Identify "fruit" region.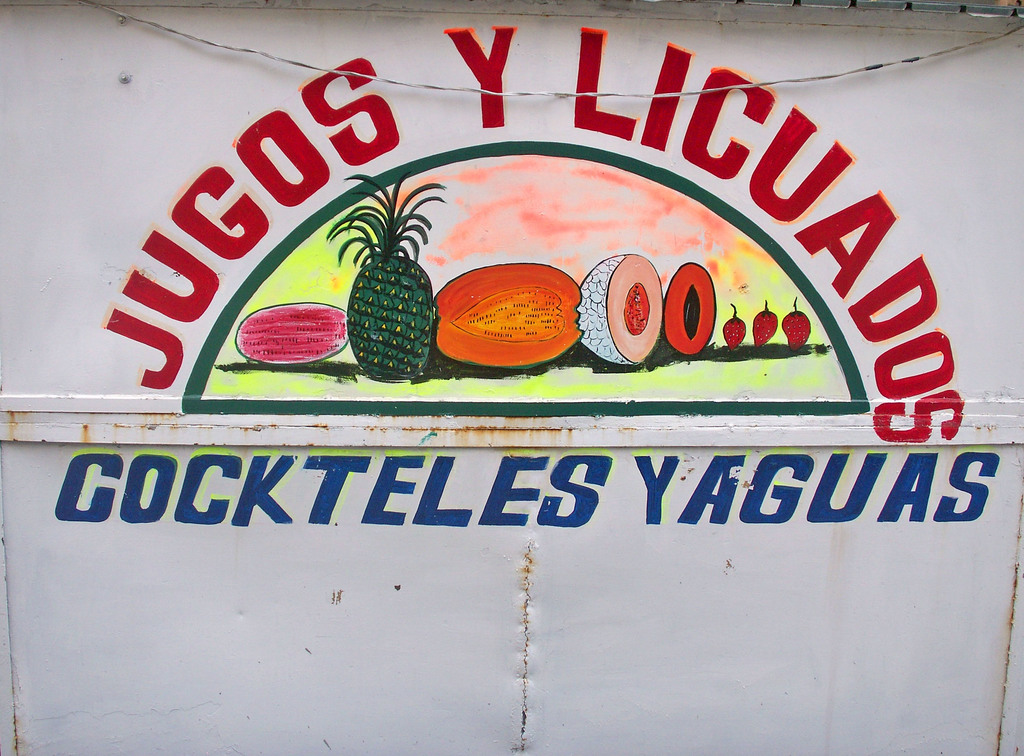
Region: [x1=425, y1=263, x2=578, y2=372].
